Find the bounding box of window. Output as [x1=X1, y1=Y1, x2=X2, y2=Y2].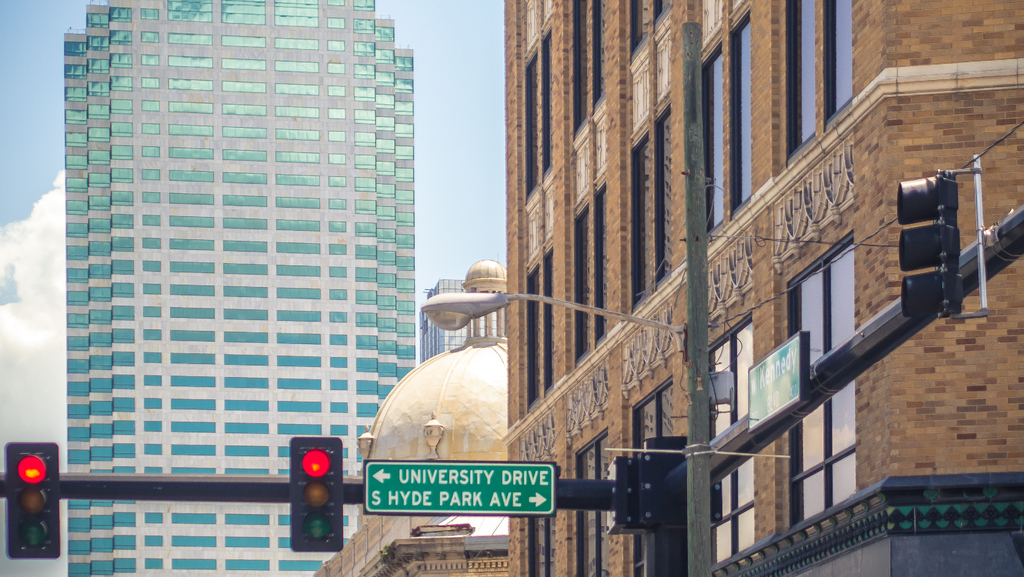
[x1=787, y1=0, x2=817, y2=157].
